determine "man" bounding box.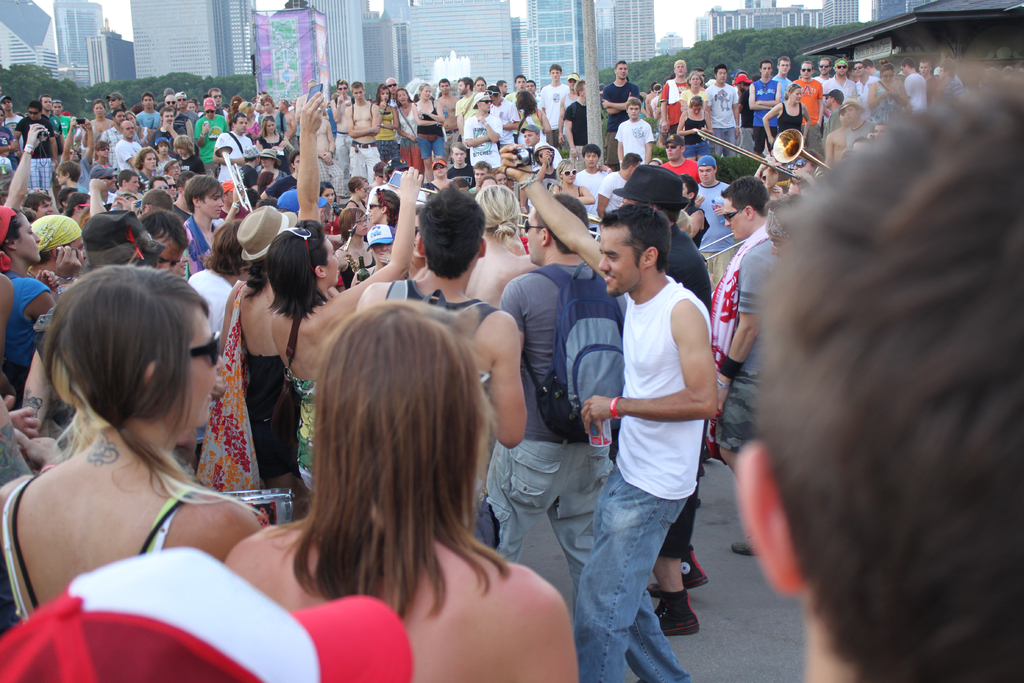
Determined: (left=111, top=163, right=141, bottom=192).
